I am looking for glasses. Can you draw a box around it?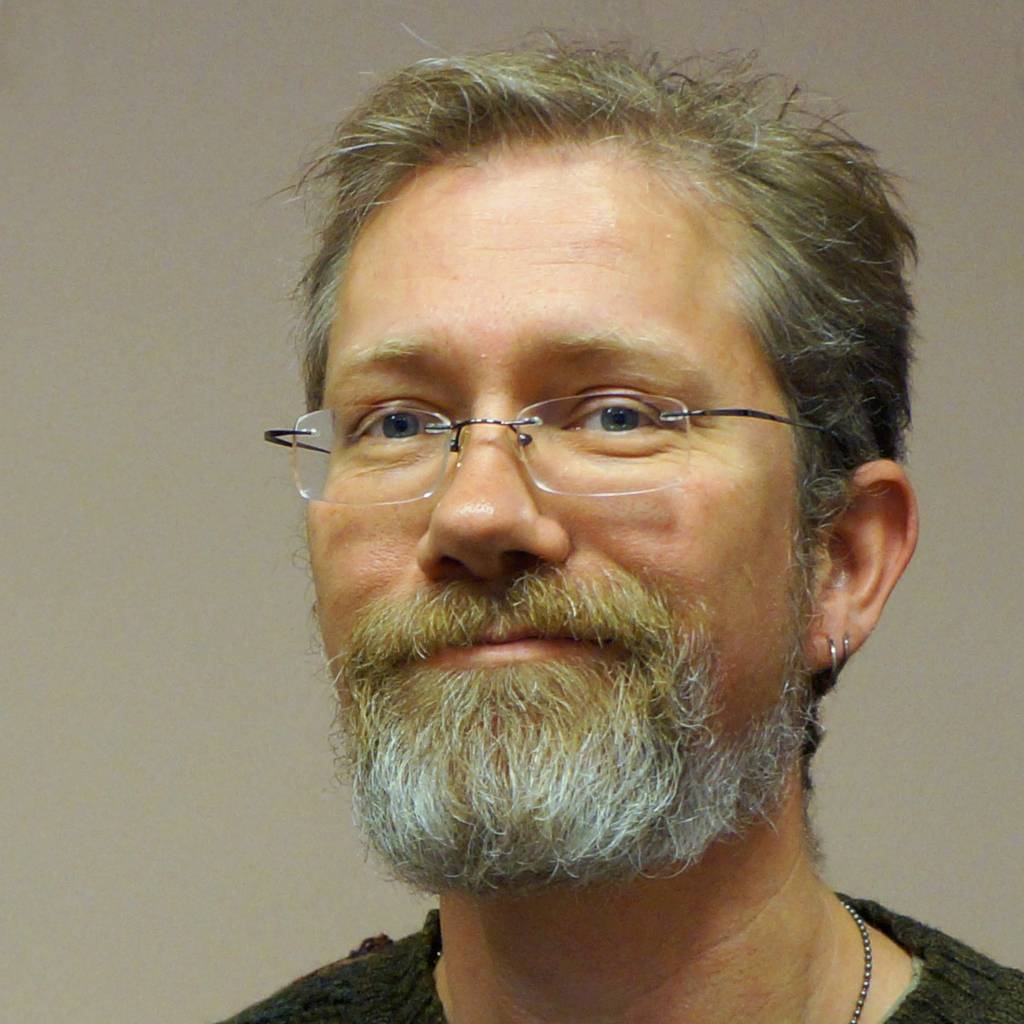
Sure, the bounding box is <box>259,391,801,512</box>.
